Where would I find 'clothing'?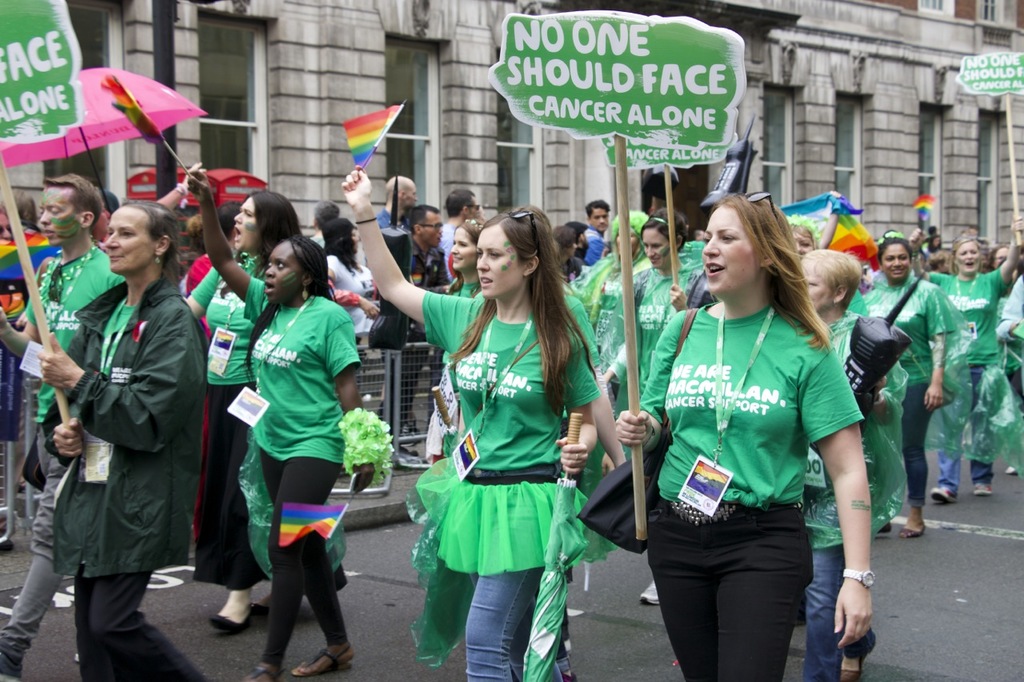
At x1=799 y1=307 x2=903 y2=681.
